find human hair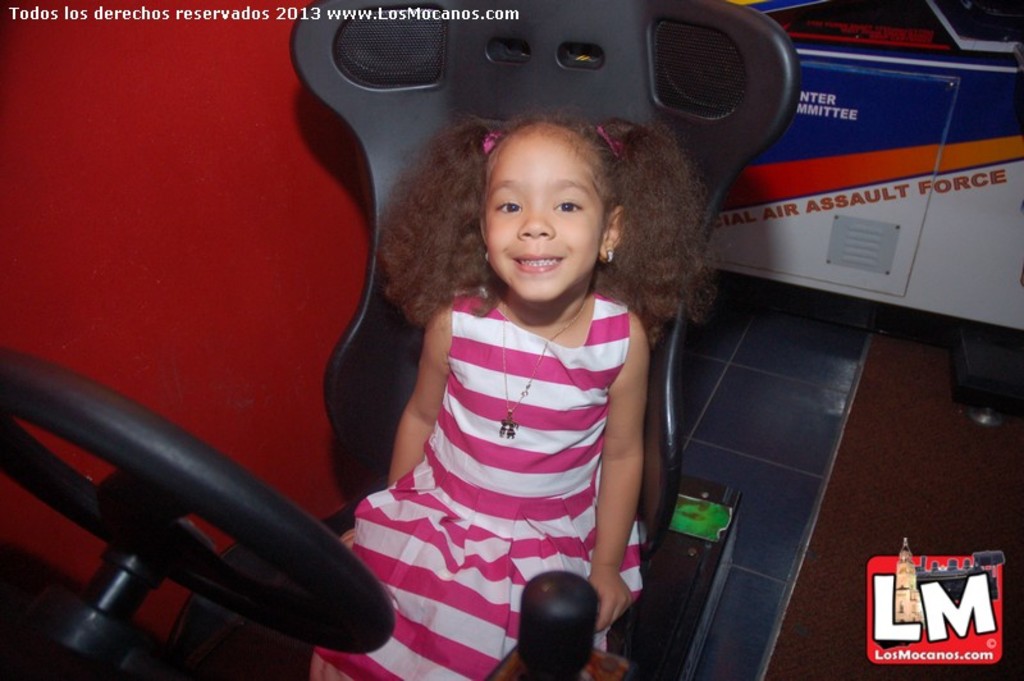
x1=376 y1=92 x2=736 y2=329
